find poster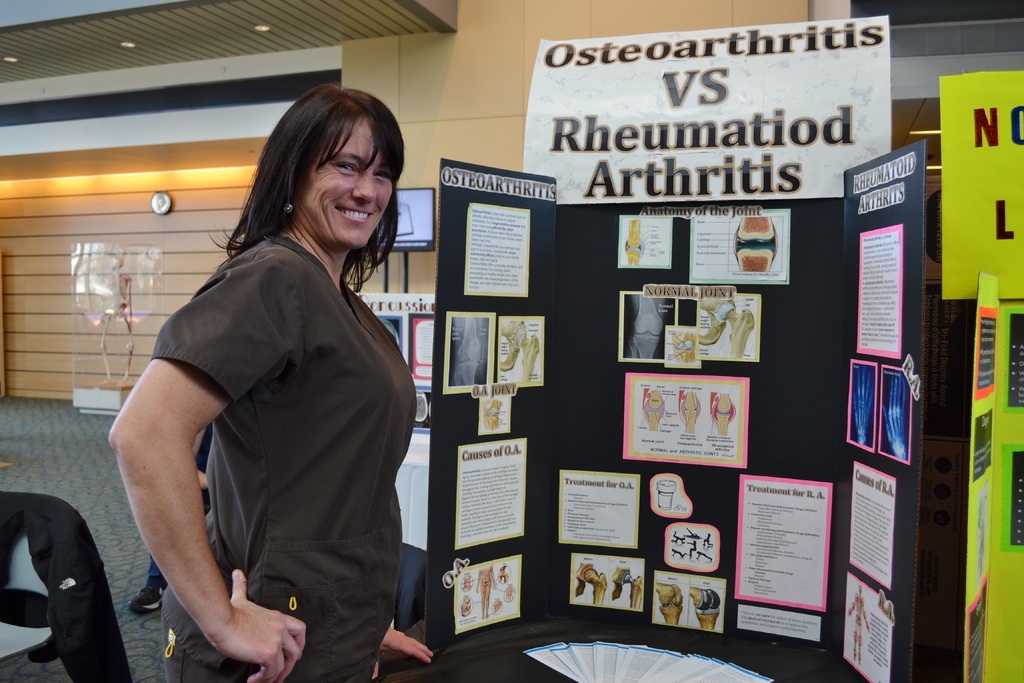
locate(844, 577, 892, 682)
